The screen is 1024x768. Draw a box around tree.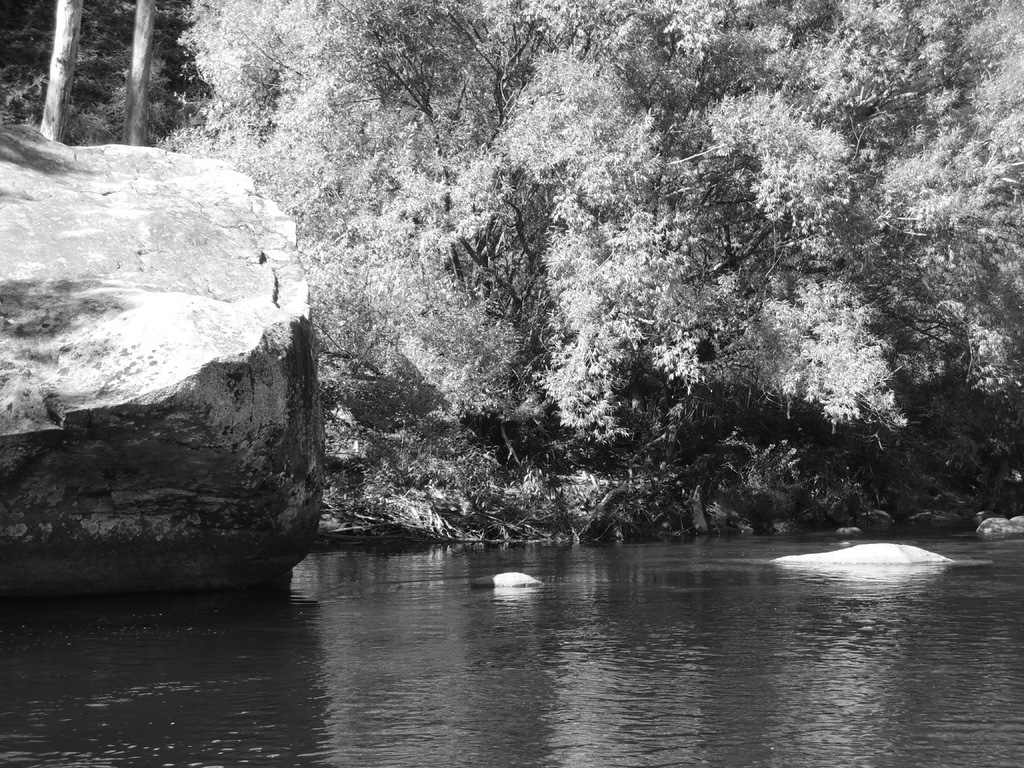
<bbox>0, 0, 107, 156</bbox>.
